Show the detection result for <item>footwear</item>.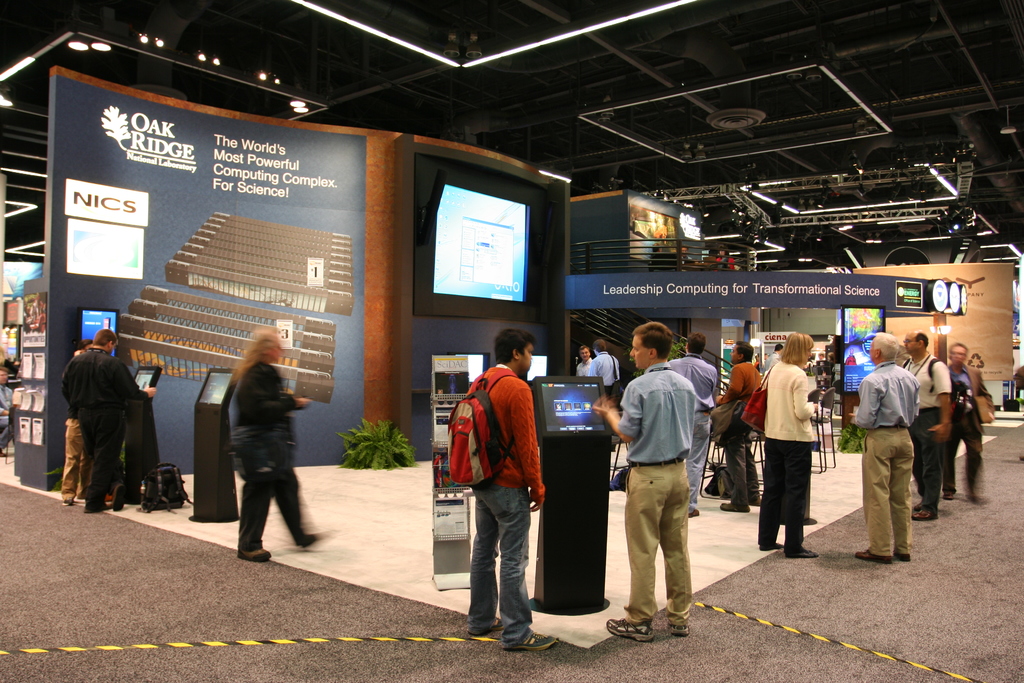
[left=240, top=547, right=273, bottom=562].
